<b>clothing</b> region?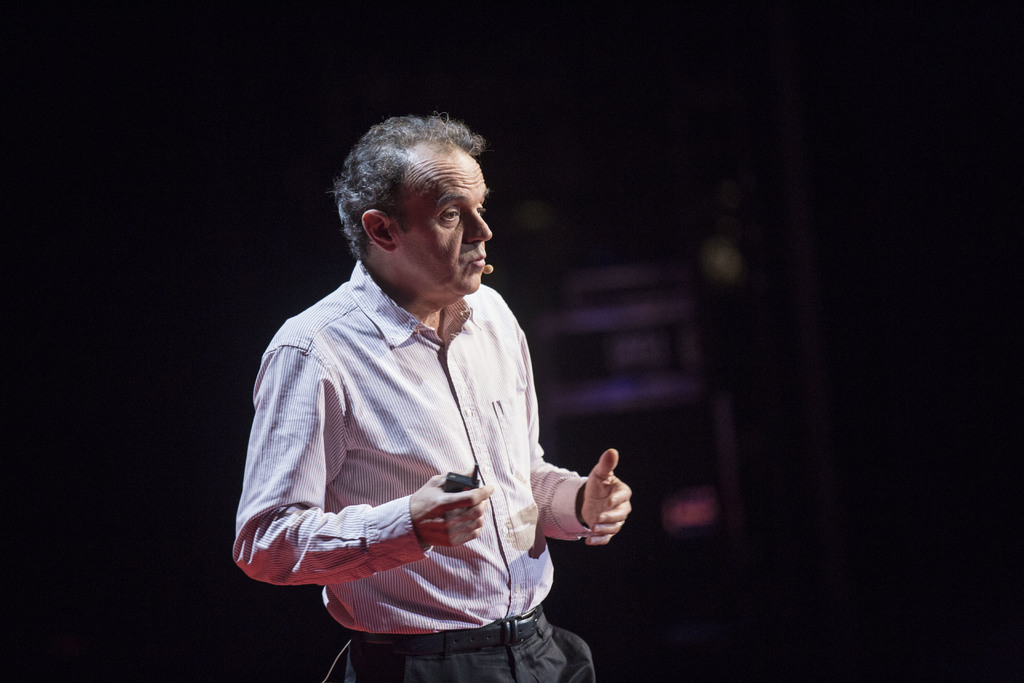
(left=227, top=254, right=608, bottom=682)
